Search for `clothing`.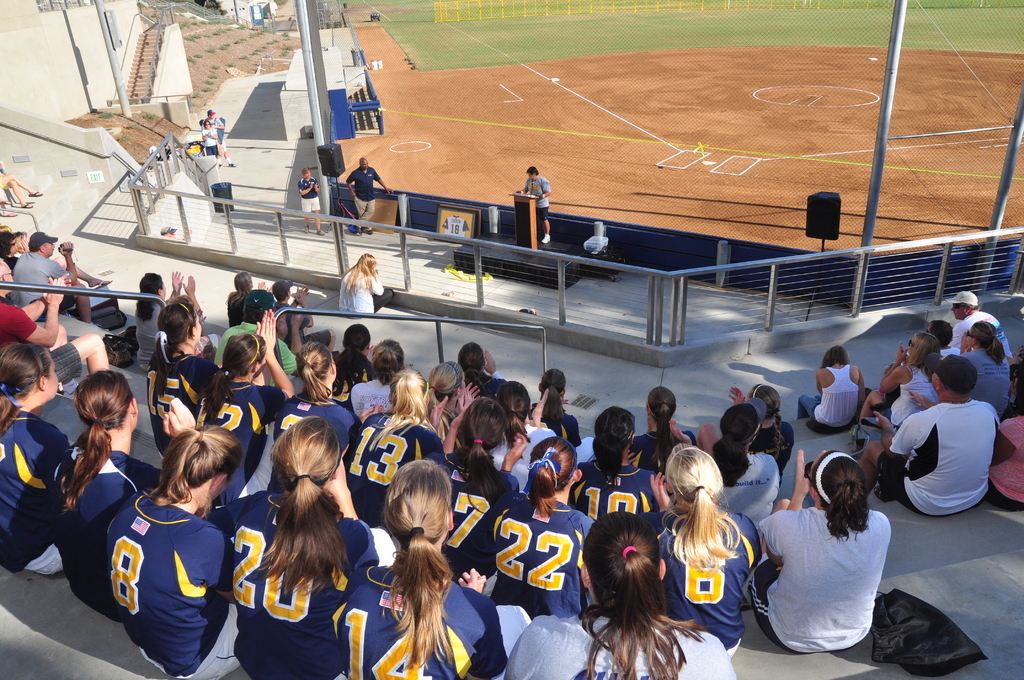
Found at <bbox>266, 398, 358, 453</bbox>.
